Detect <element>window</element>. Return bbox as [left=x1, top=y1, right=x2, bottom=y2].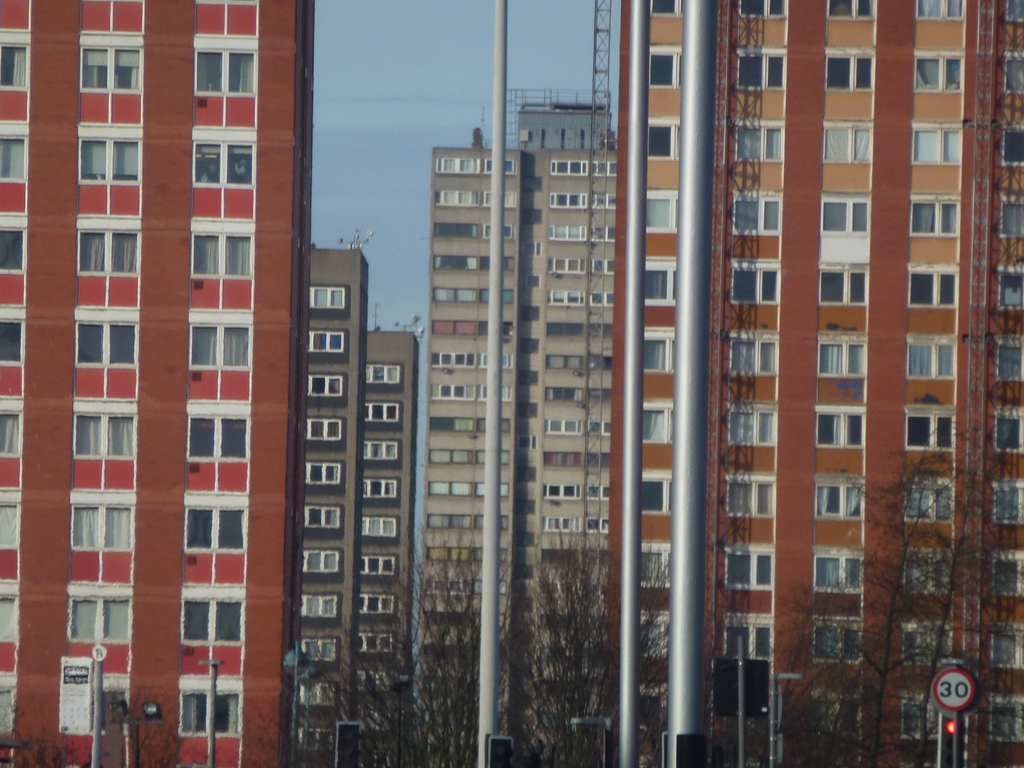
[left=188, top=136, right=252, bottom=188].
